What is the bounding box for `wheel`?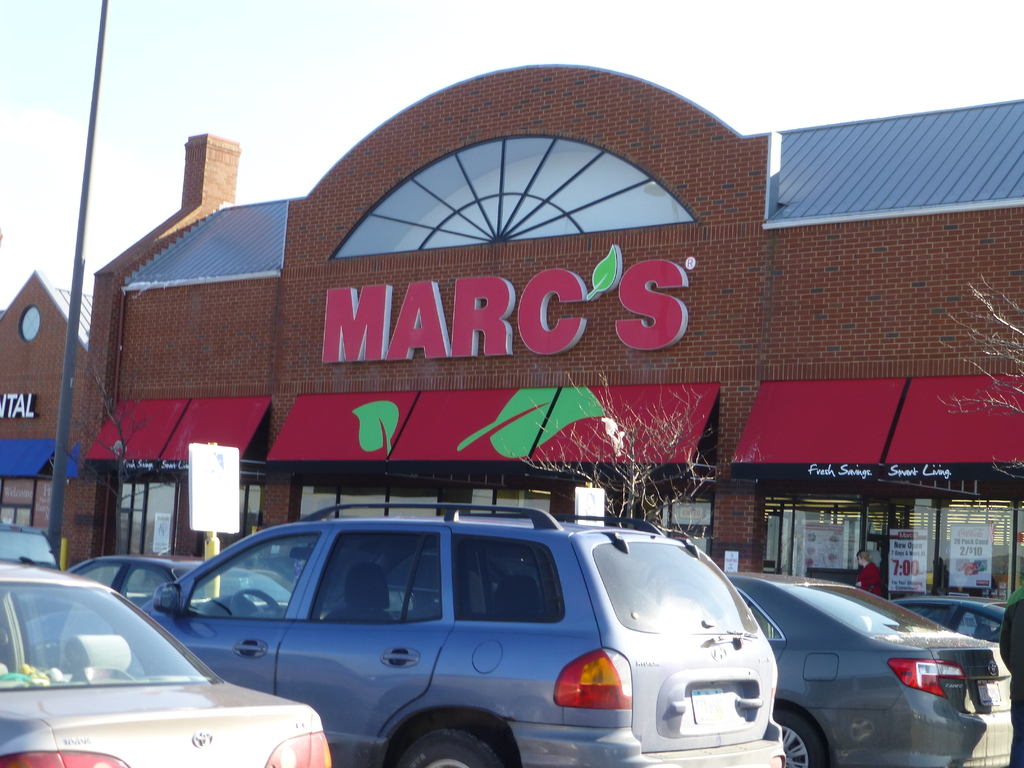
region(778, 709, 822, 762).
